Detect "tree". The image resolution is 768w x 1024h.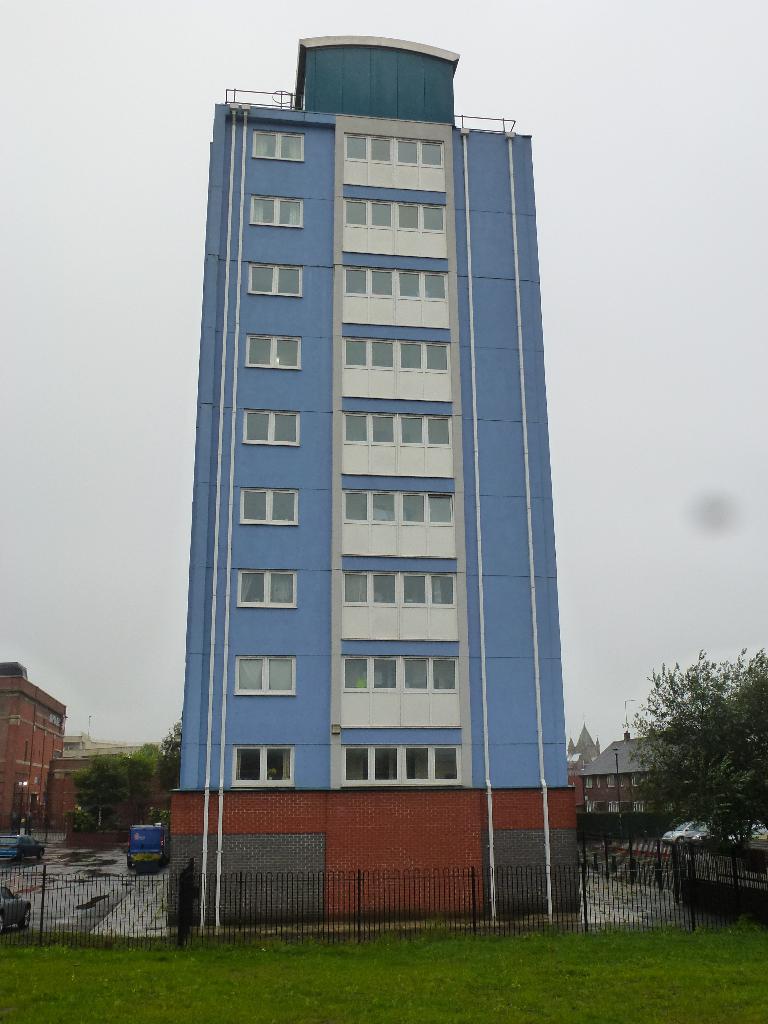
[158, 720, 181, 788].
